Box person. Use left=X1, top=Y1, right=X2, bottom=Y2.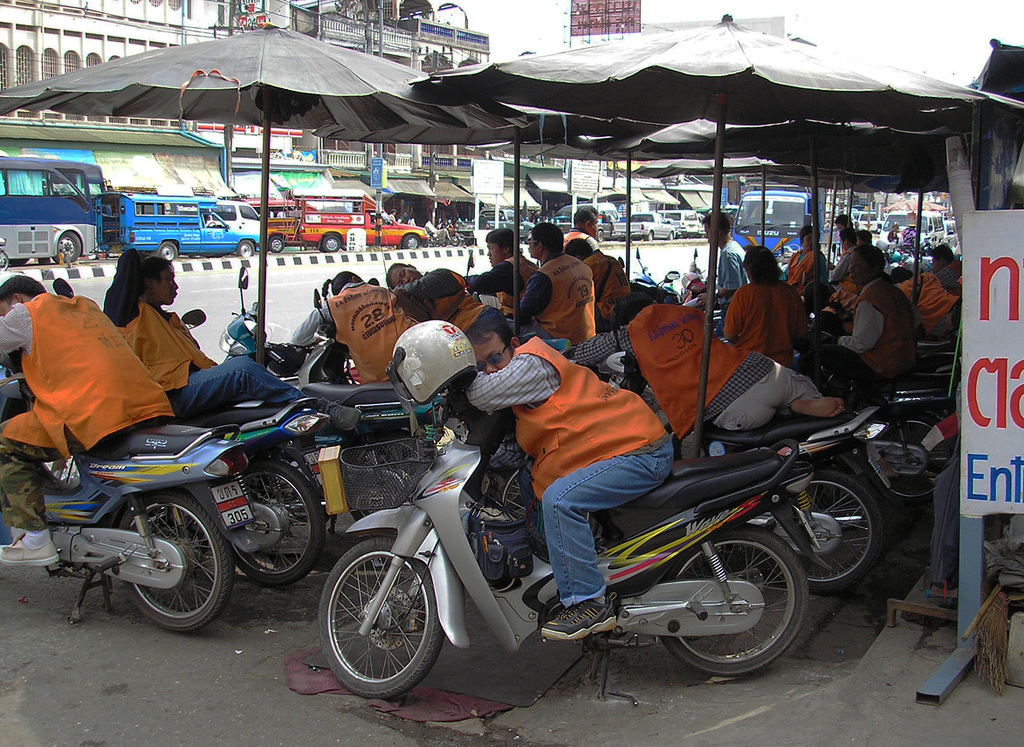
left=698, top=212, right=749, bottom=335.
